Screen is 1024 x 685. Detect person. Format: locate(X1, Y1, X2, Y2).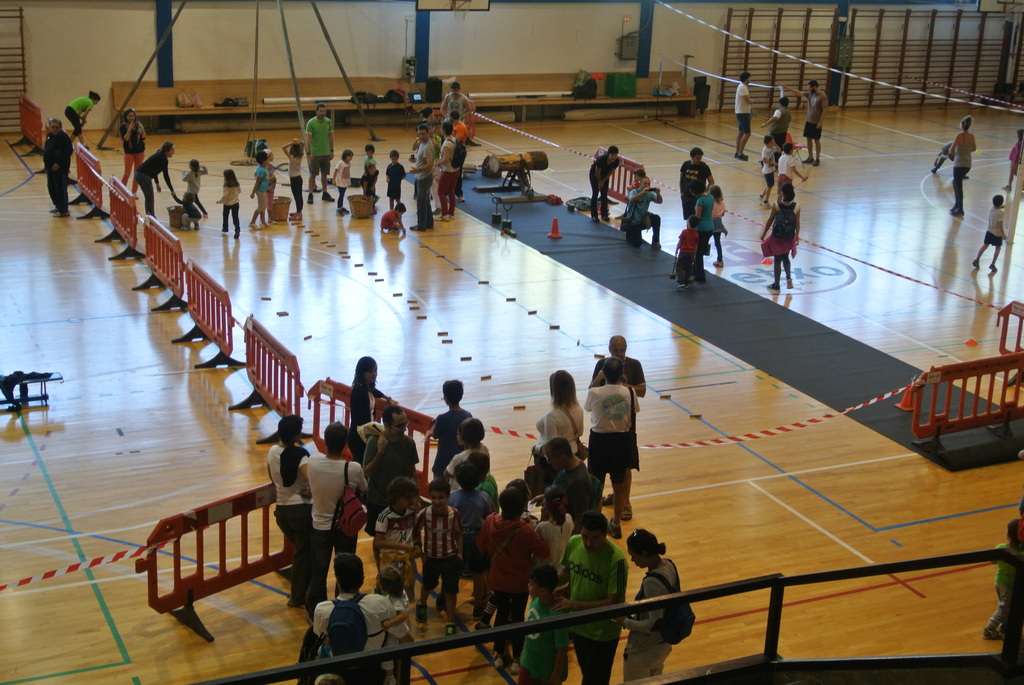
locate(369, 473, 438, 576).
